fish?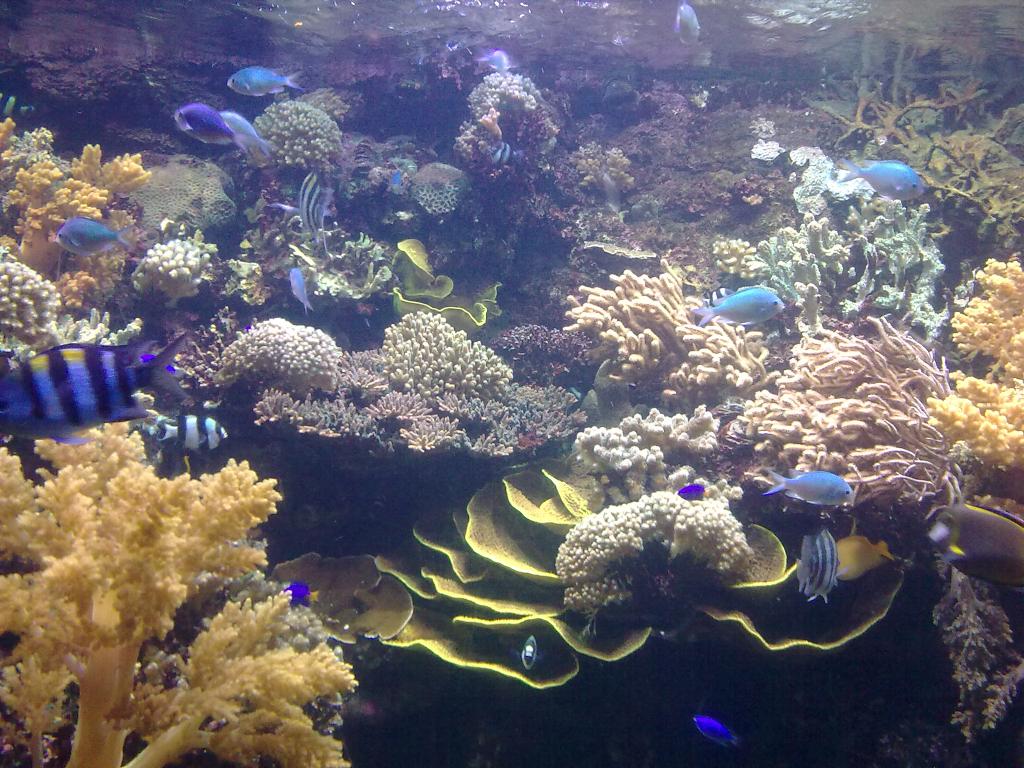
(left=675, top=0, right=705, bottom=47)
